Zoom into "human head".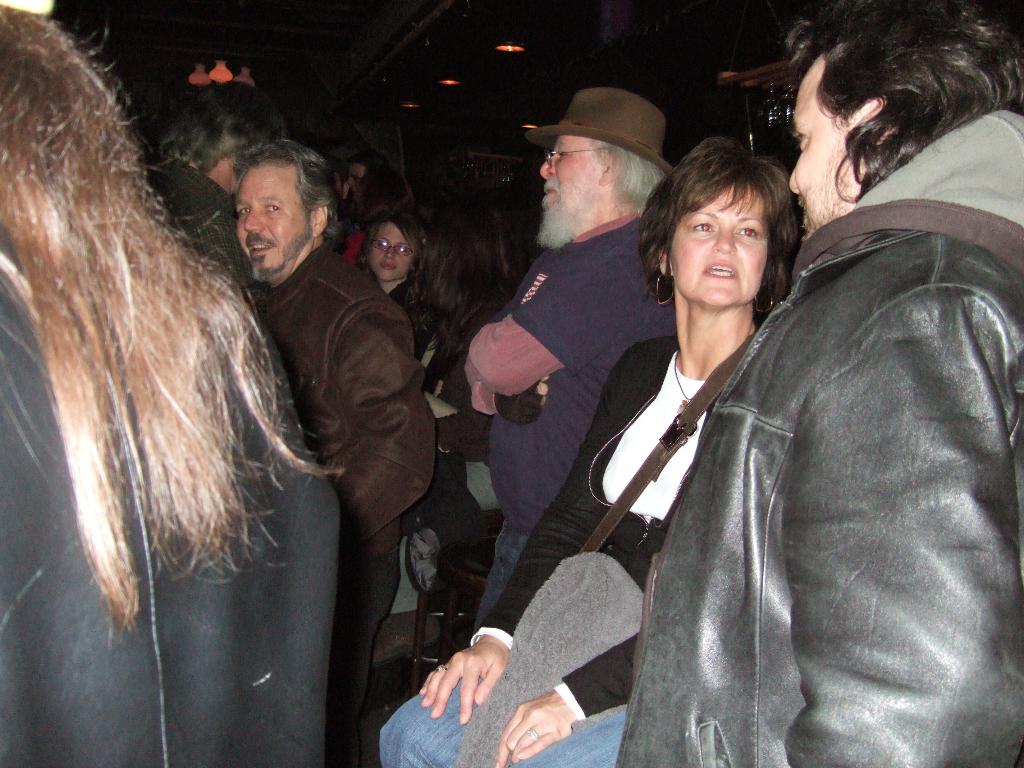
Zoom target: <region>652, 131, 807, 310</region>.
